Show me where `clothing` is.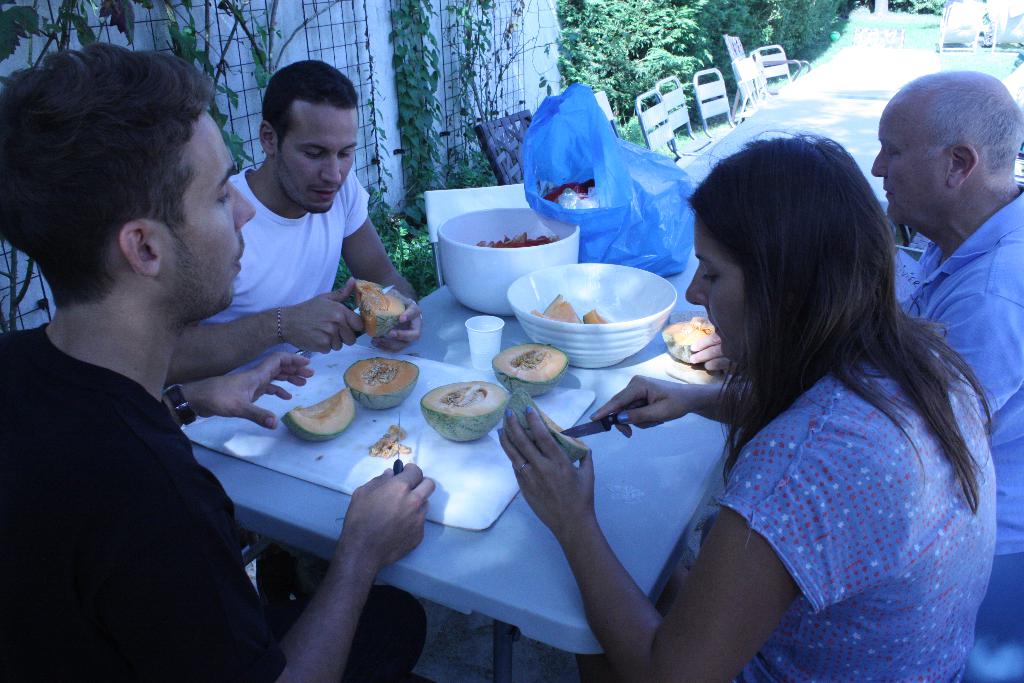
`clothing` is at [x1=690, y1=339, x2=995, y2=682].
